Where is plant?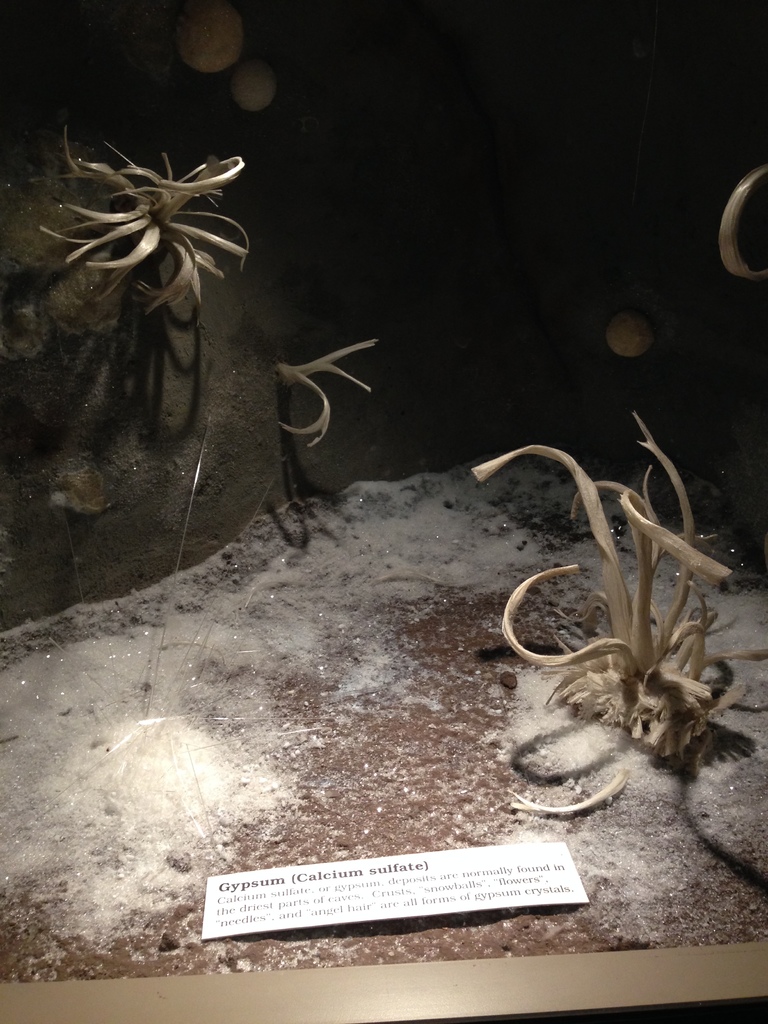
rect(32, 111, 260, 323).
